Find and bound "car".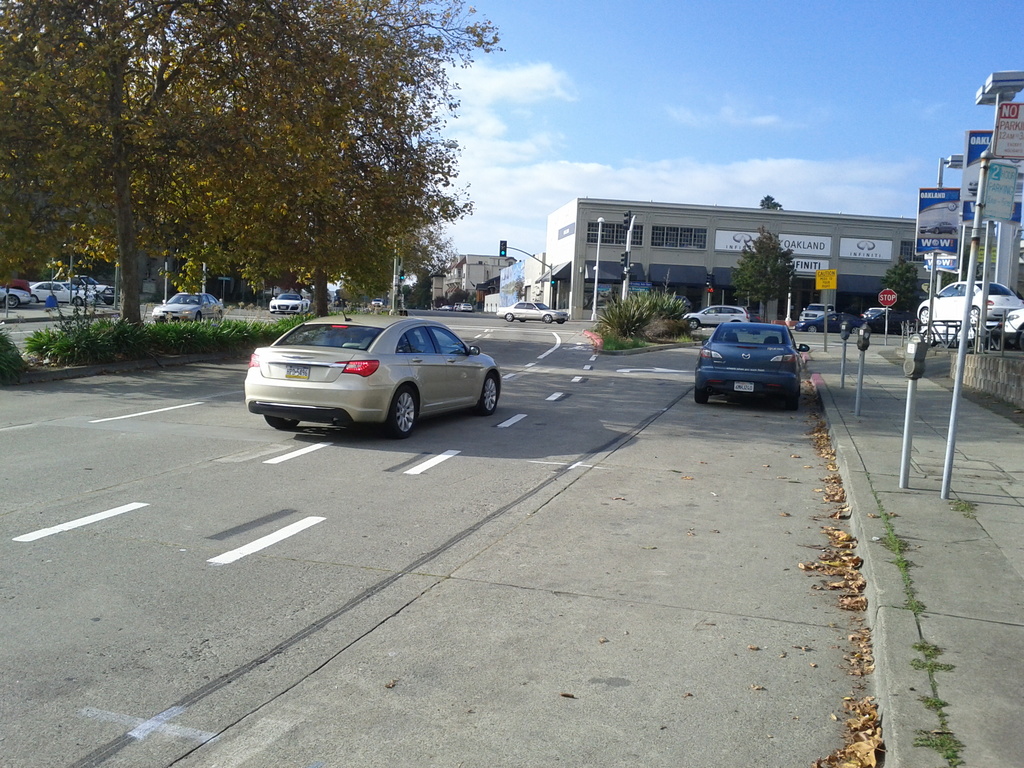
Bound: (left=691, top=317, right=813, bottom=405).
